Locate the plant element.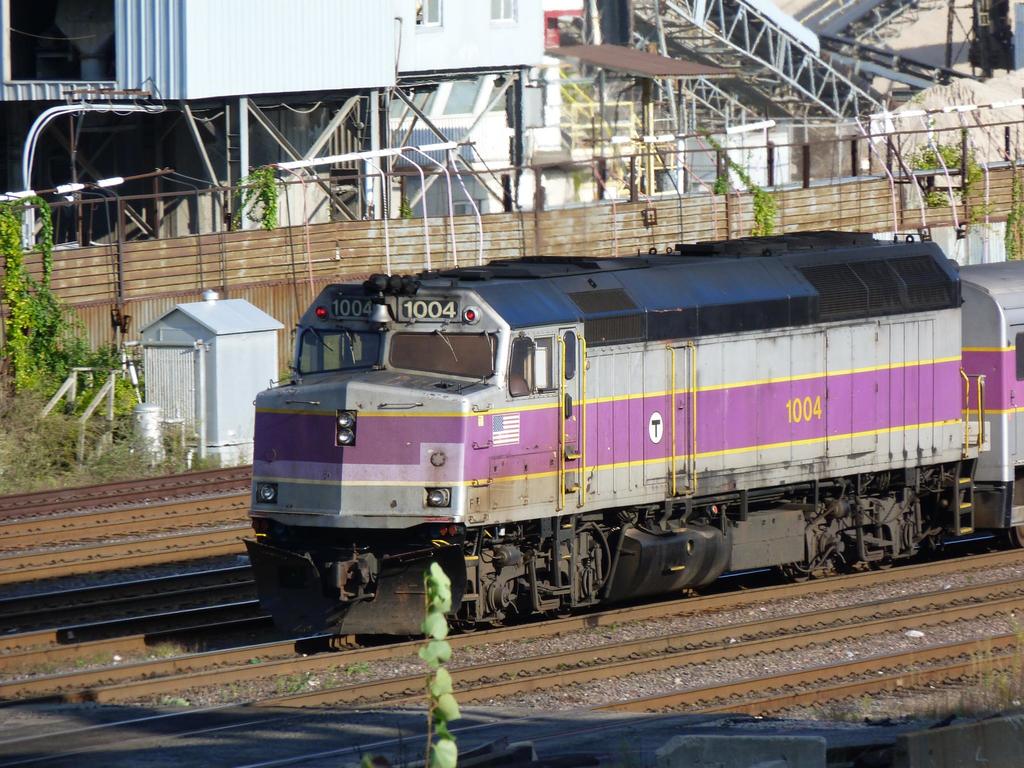
Element bbox: x1=912 y1=141 x2=975 y2=207.
